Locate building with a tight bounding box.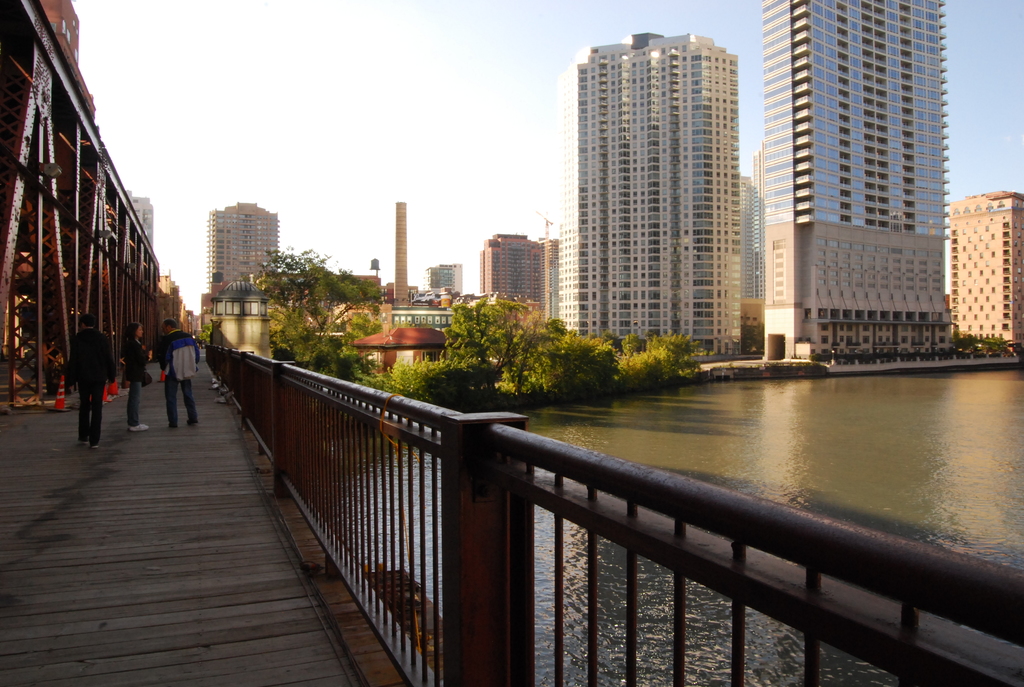
select_region(426, 257, 465, 303).
